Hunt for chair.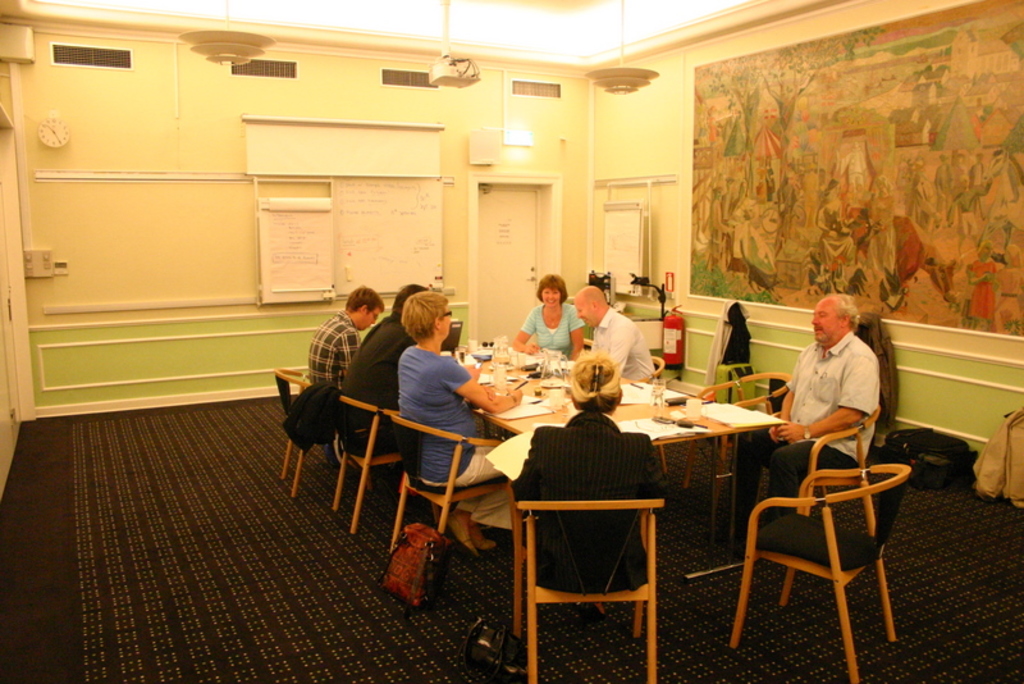
Hunted down at left=628, top=352, right=668, bottom=468.
